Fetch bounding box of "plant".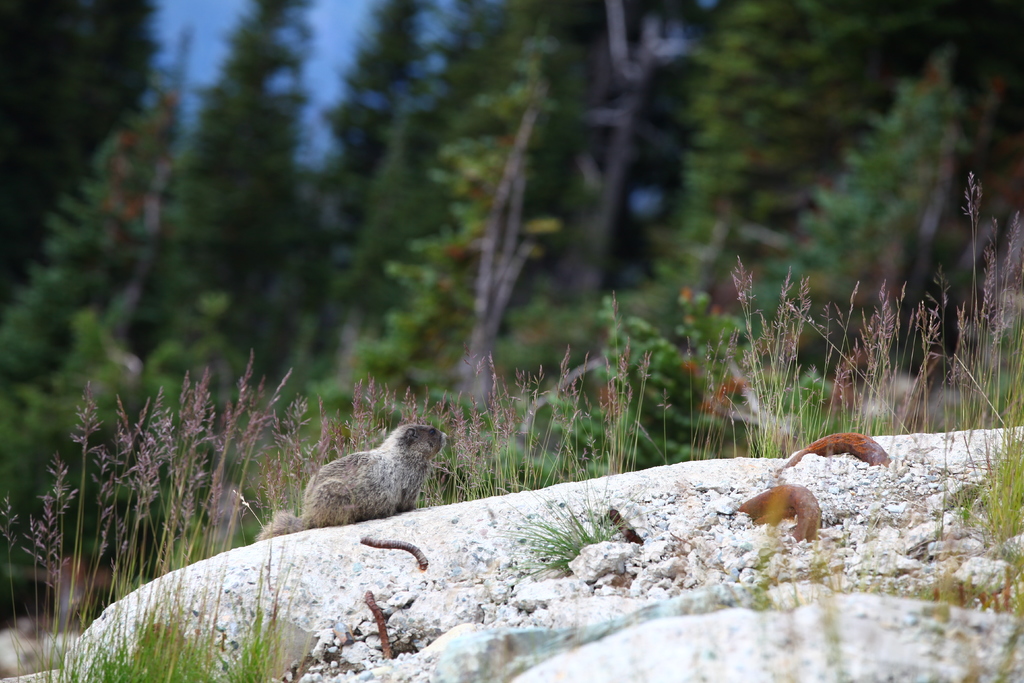
Bbox: Rect(204, 363, 1023, 570).
